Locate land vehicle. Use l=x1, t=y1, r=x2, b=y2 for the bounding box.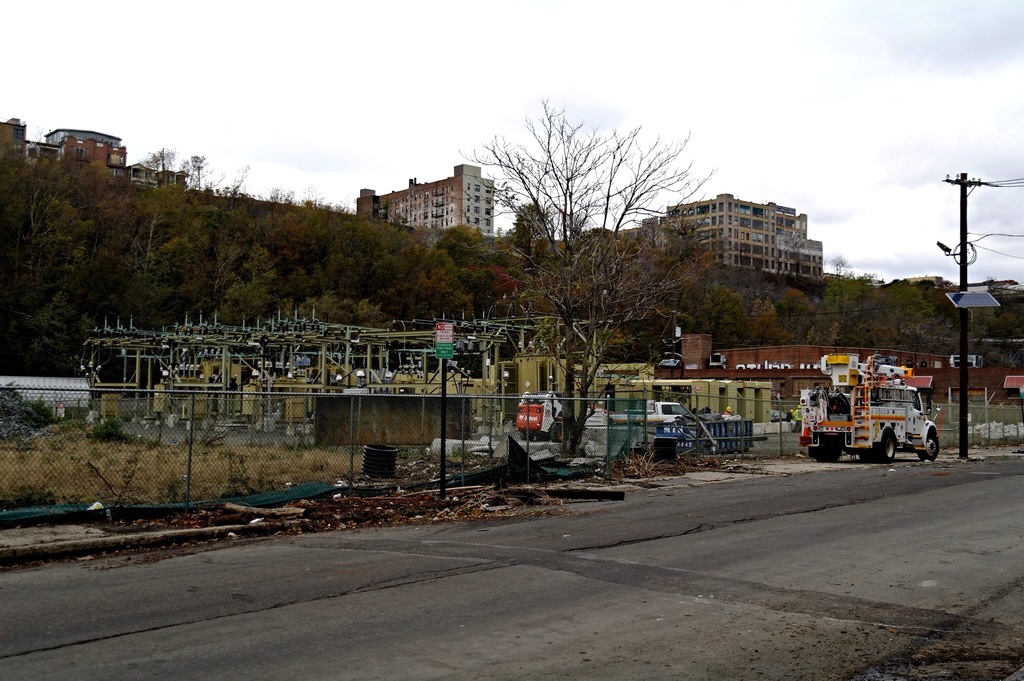
l=607, t=396, r=721, b=426.
